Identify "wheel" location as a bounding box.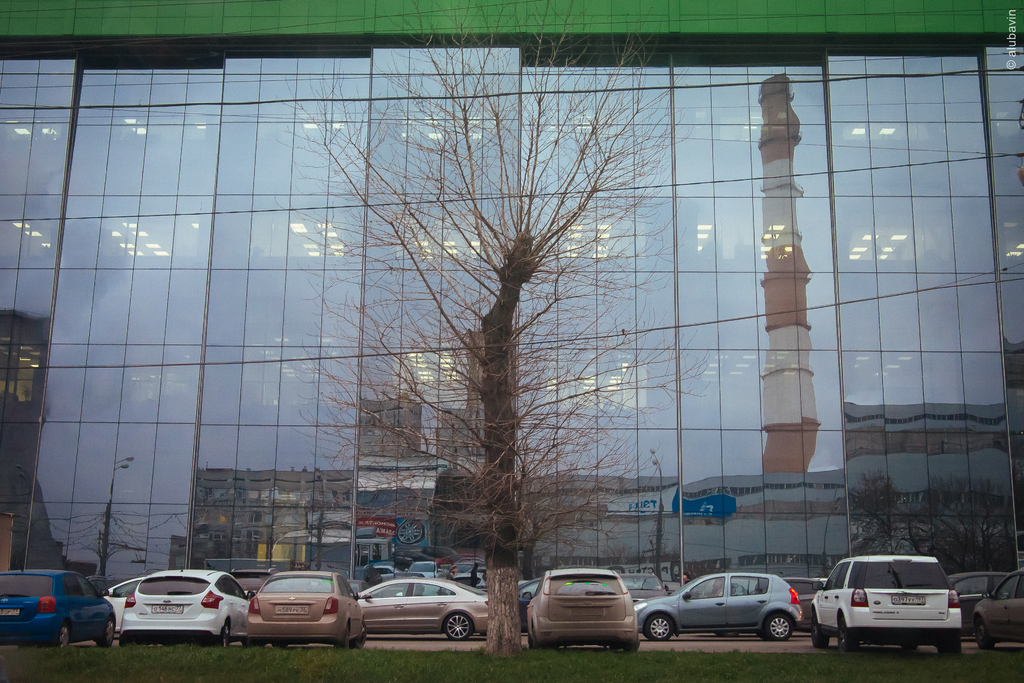
(left=95, top=616, right=114, bottom=648).
